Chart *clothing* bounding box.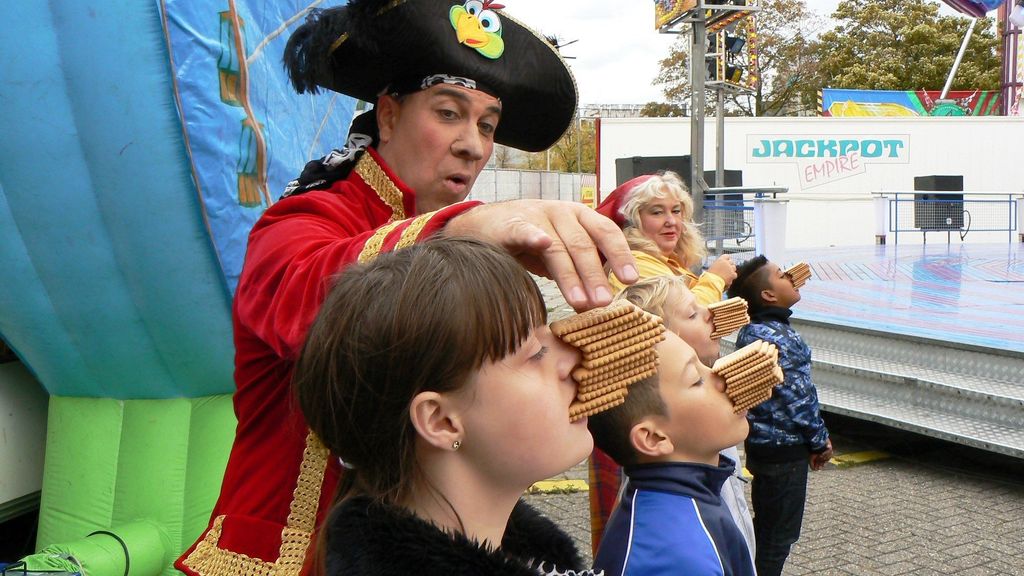
Charted: Rect(591, 454, 757, 575).
